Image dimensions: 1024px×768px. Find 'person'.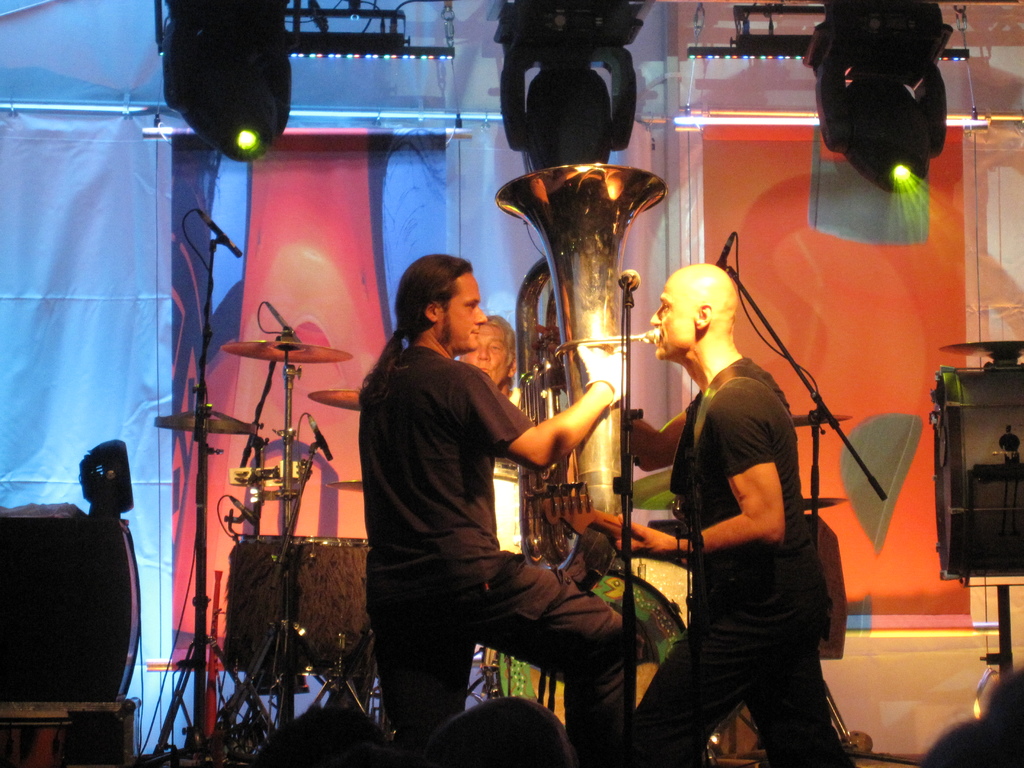
Rect(614, 262, 854, 767).
